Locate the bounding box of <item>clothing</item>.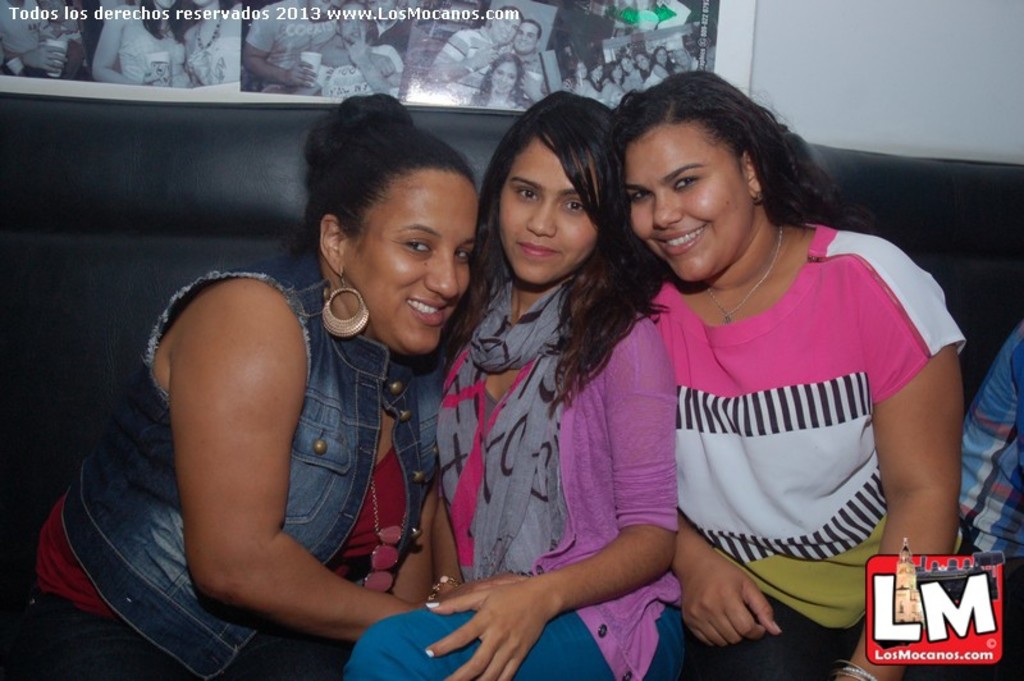
Bounding box: x1=6 y1=243 x2=451 y2=672.
